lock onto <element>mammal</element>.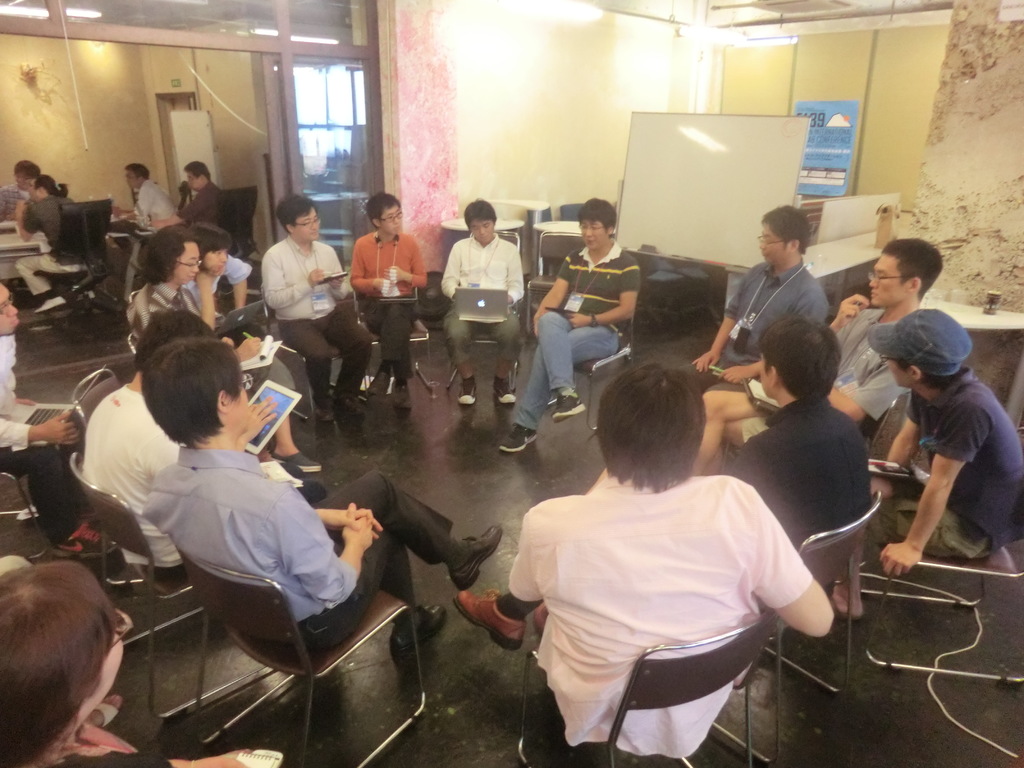
Locked: pyautogui.locateOnScreen(477, 338, 837, 767).
